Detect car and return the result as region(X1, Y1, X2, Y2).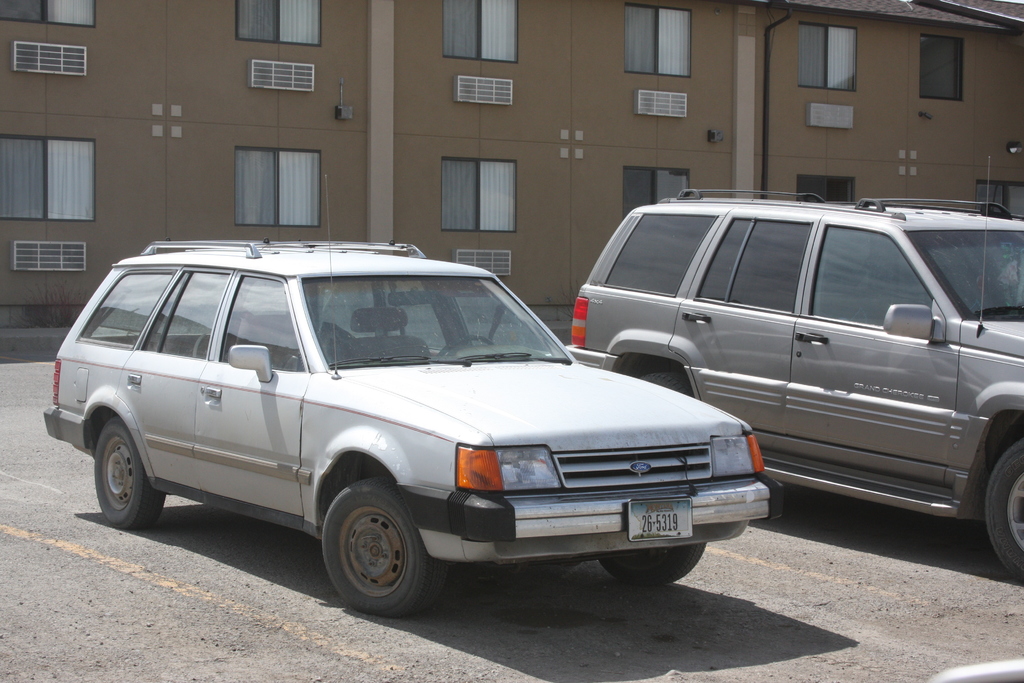
region(38, 171, 771, 628).
